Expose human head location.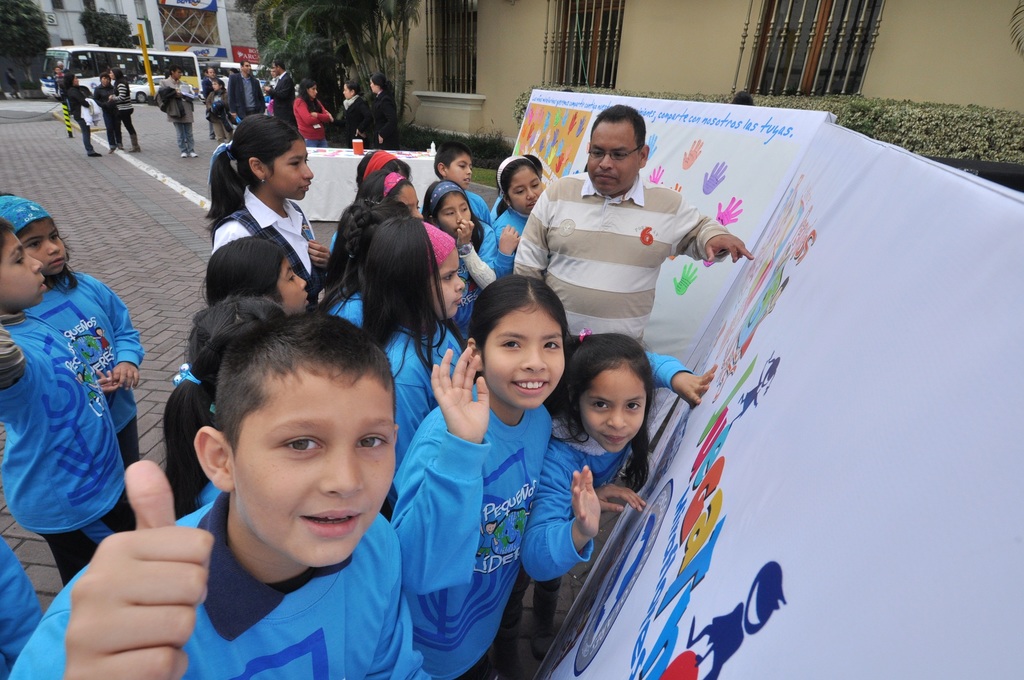
Exposed at pyautogui.locateOnScreen(65, 70, 79, 88).
